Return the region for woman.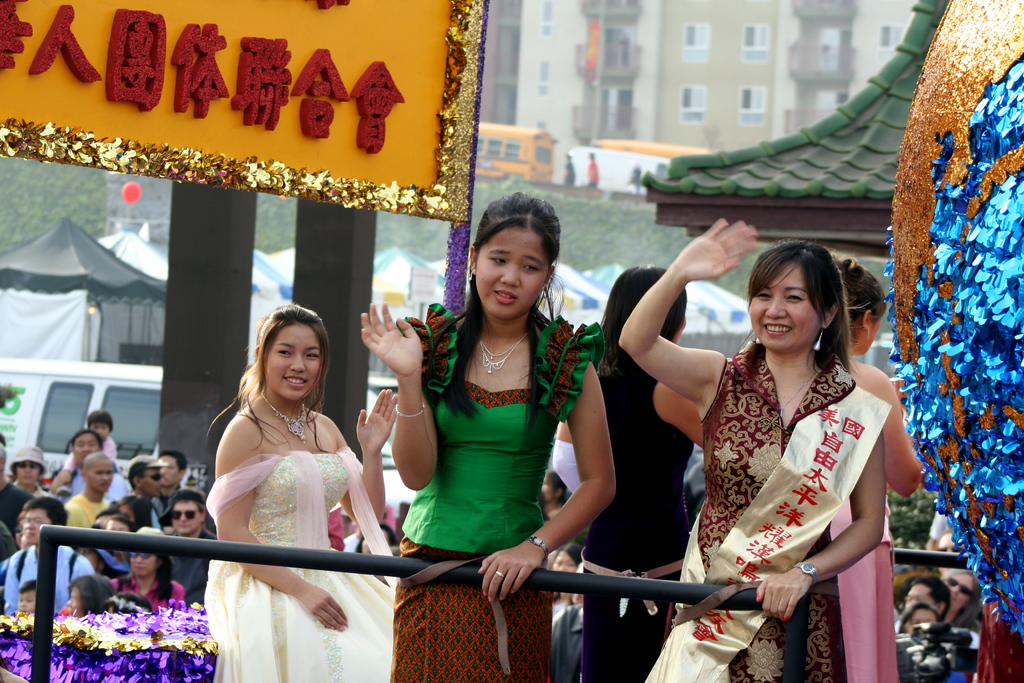
[359, 188, 618, 682].
